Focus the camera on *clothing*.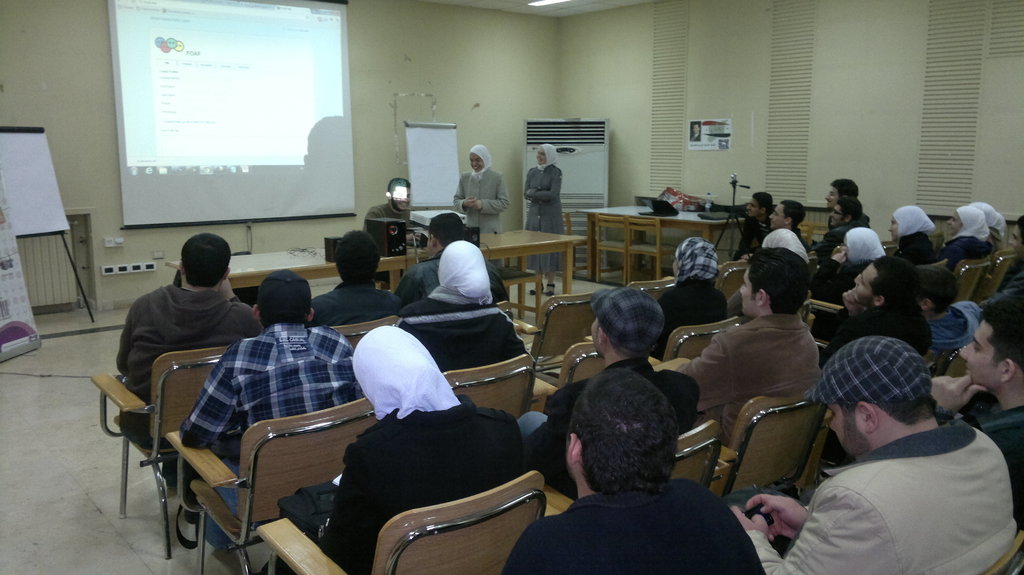
Focus region: box=[177, 328, 358, 565].
